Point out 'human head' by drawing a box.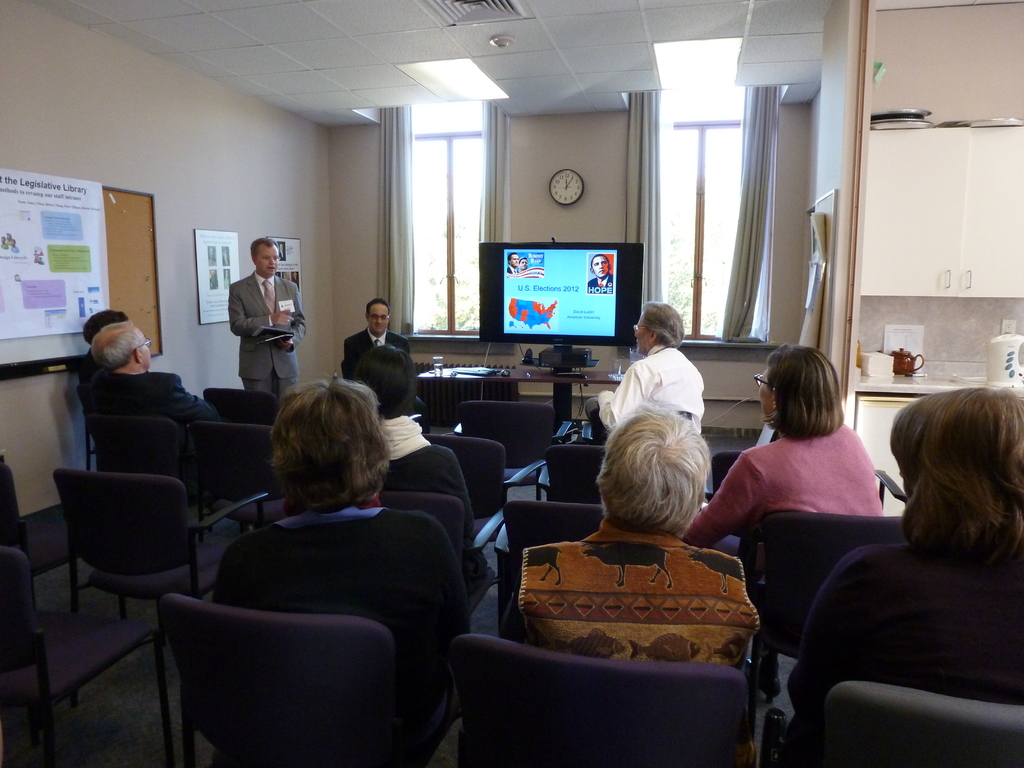
rect(758, 348, 837, 426).
